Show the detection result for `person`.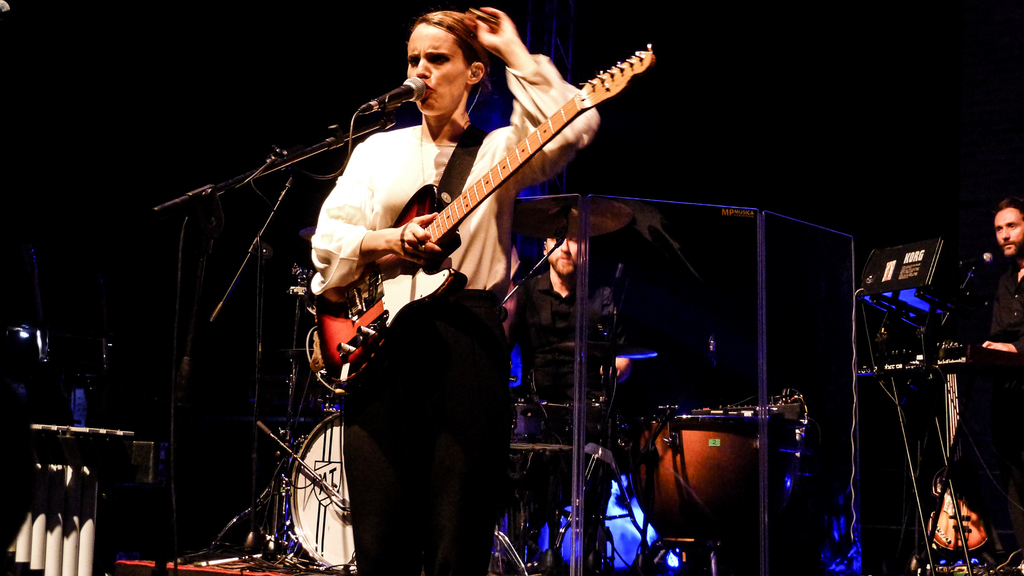
select_region(310, 6, 598, 575).
